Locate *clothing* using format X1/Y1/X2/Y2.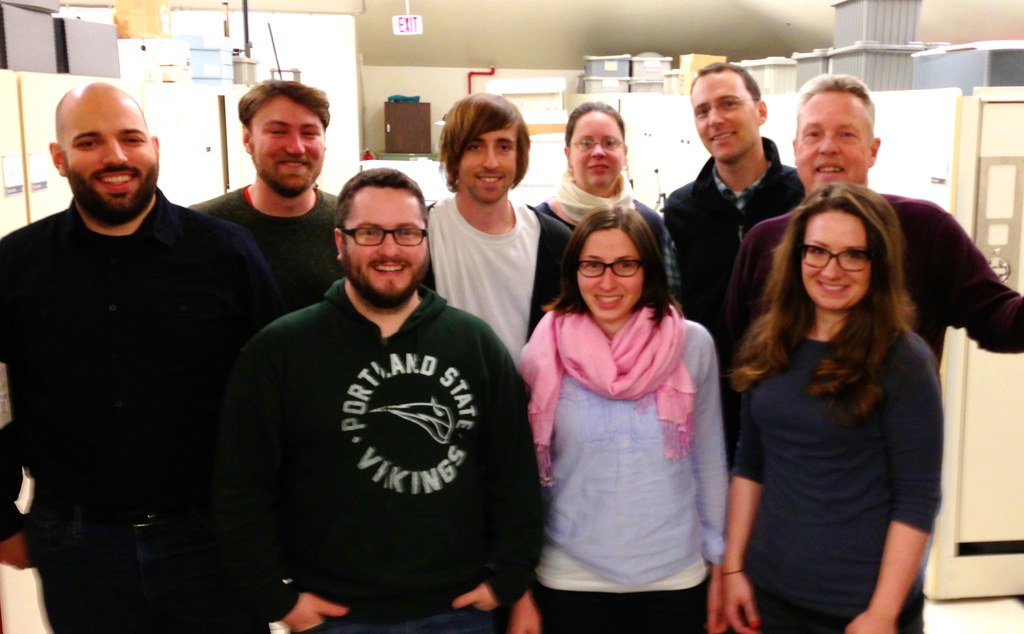
664/133/804/326.
